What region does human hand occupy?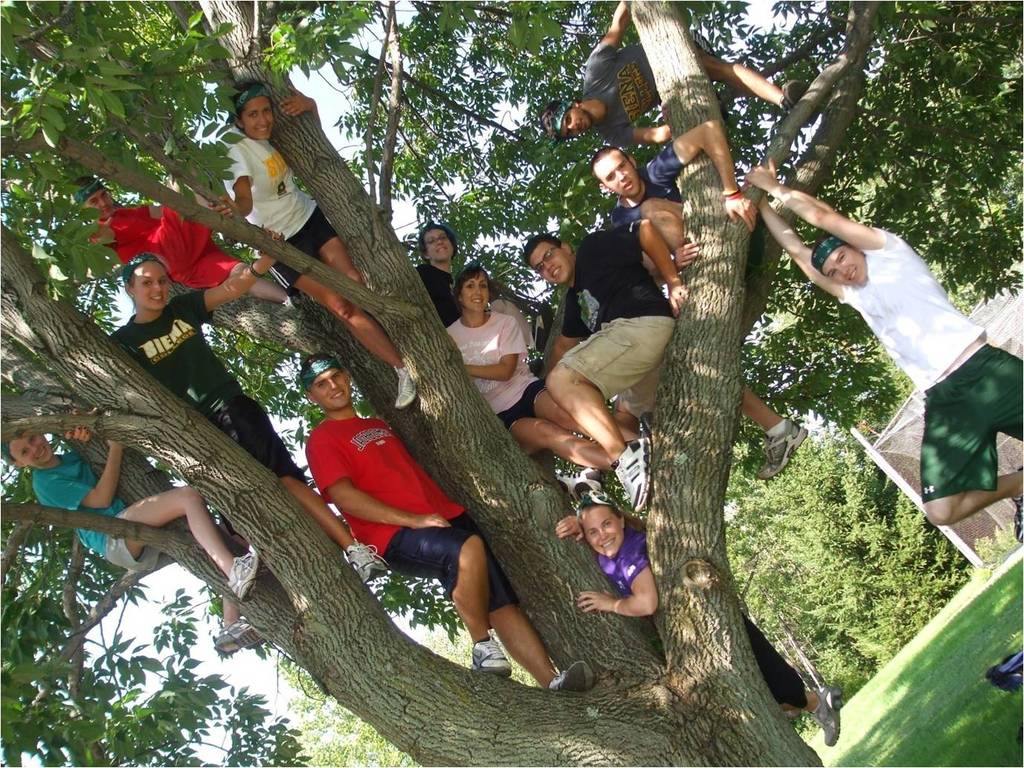
<bbox>663, 283, 687, 317</bbox>.
